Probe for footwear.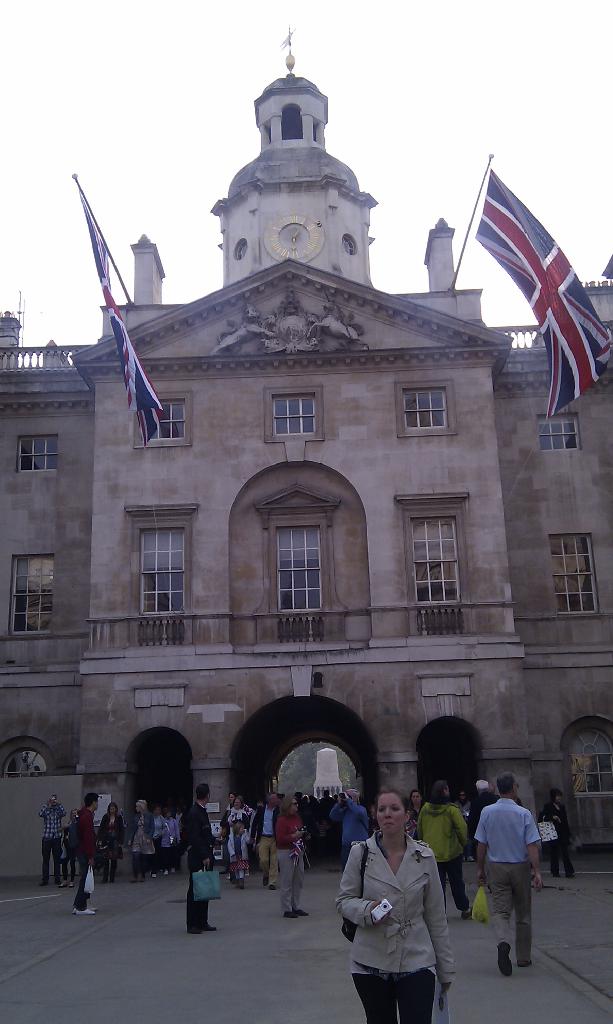
Probe result: (left=37, top=881, right=49, bottom=888).
